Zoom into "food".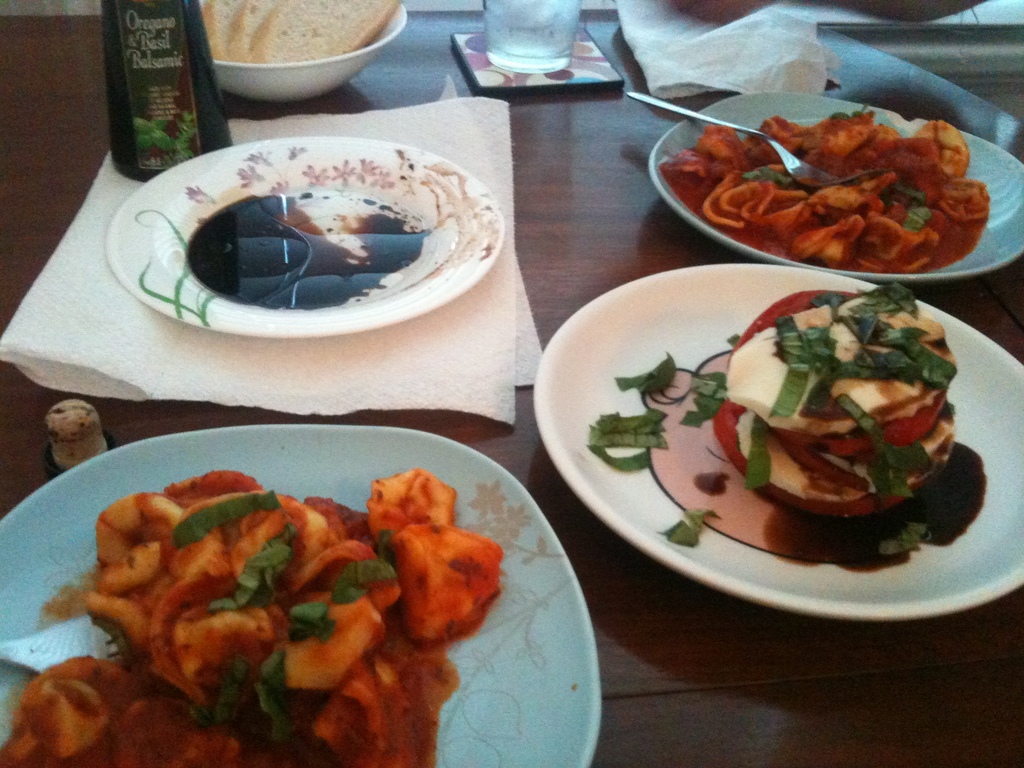
Zoom target: (left=0, top=467, right=508, bottom=767).
